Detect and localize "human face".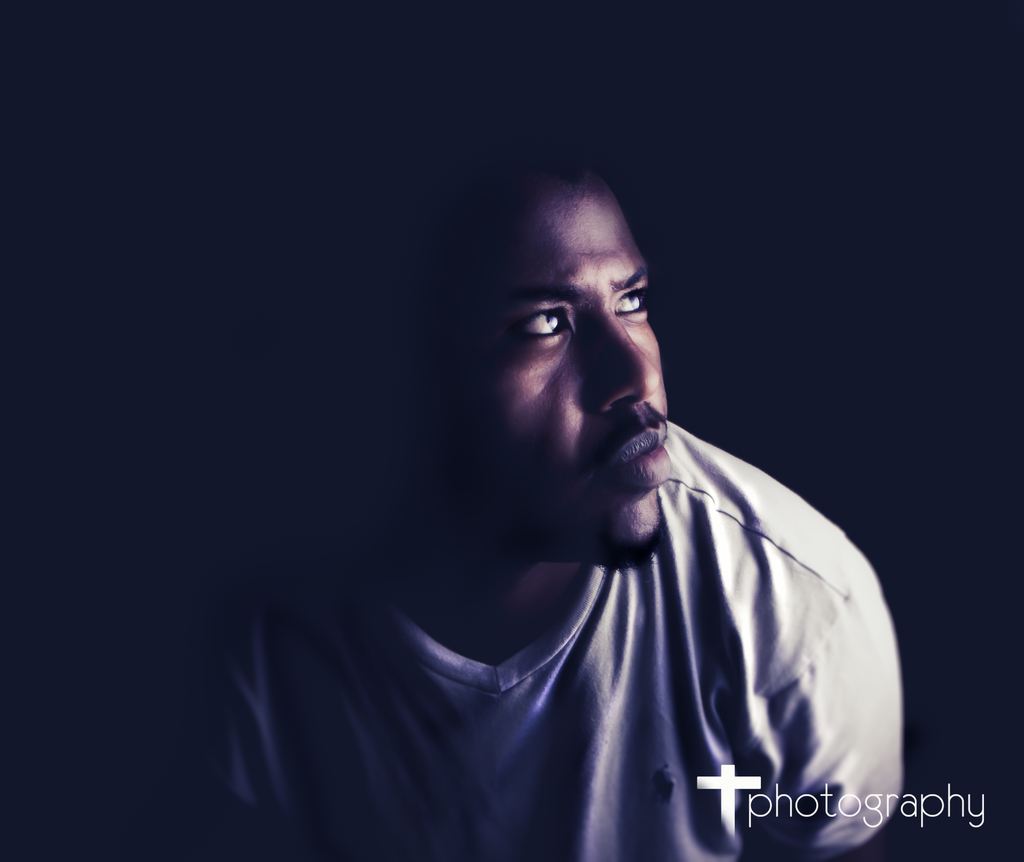
Localized at <box>444,177,675,563</box>.
